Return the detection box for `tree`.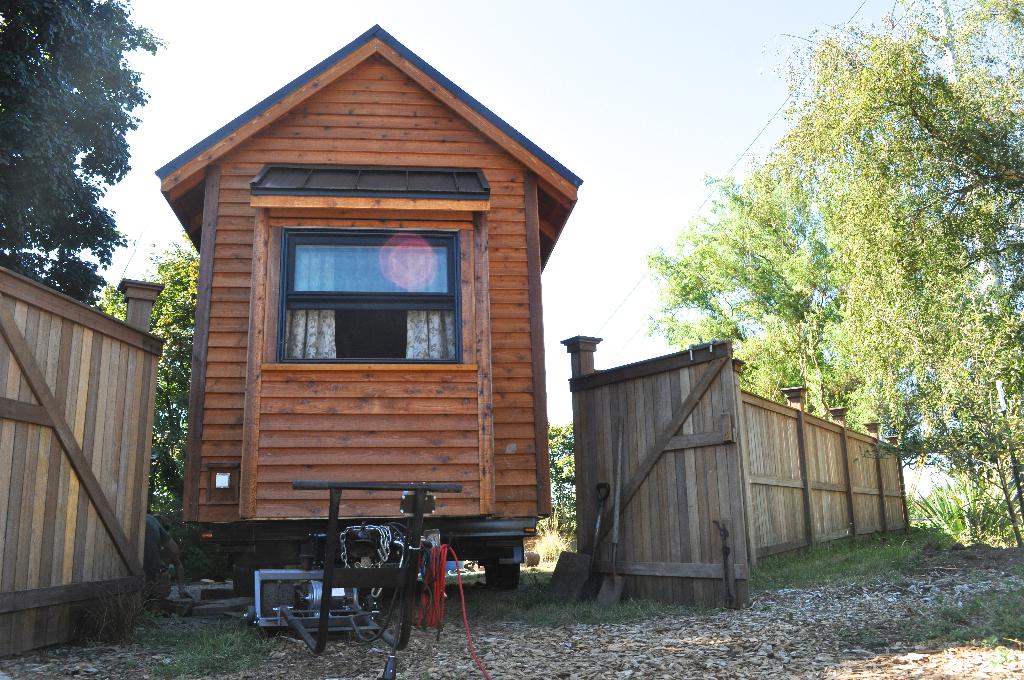
(left=0, top=0, right=166, bottom=309).
